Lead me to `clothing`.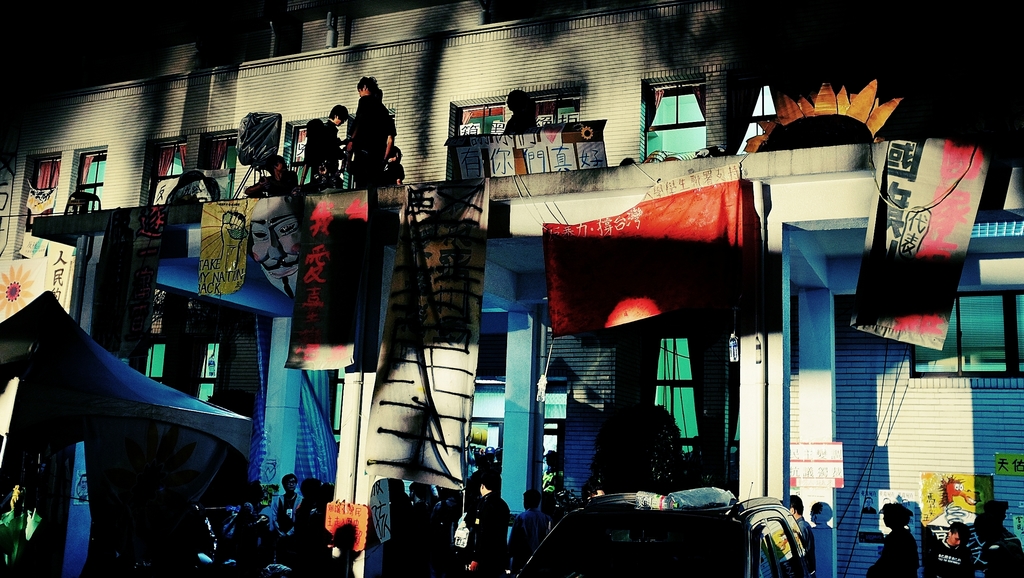
Lead to detection(468, 497, 511, 577).
